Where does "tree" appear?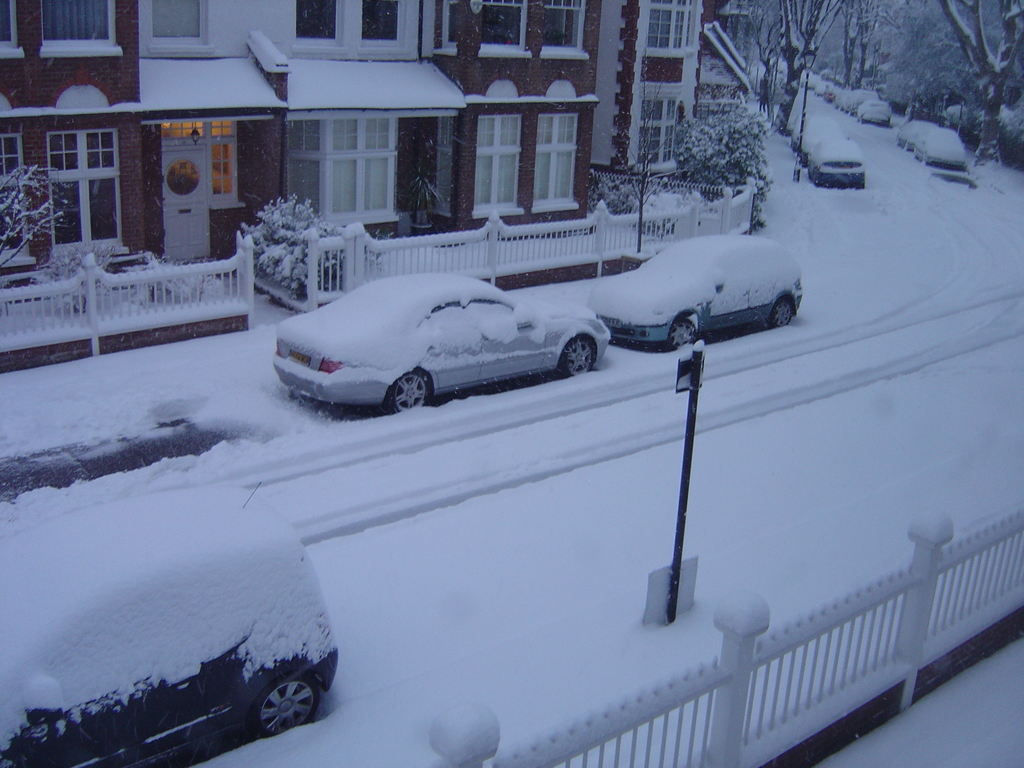
Appears at bbox=[0, 157, 75, 300].
